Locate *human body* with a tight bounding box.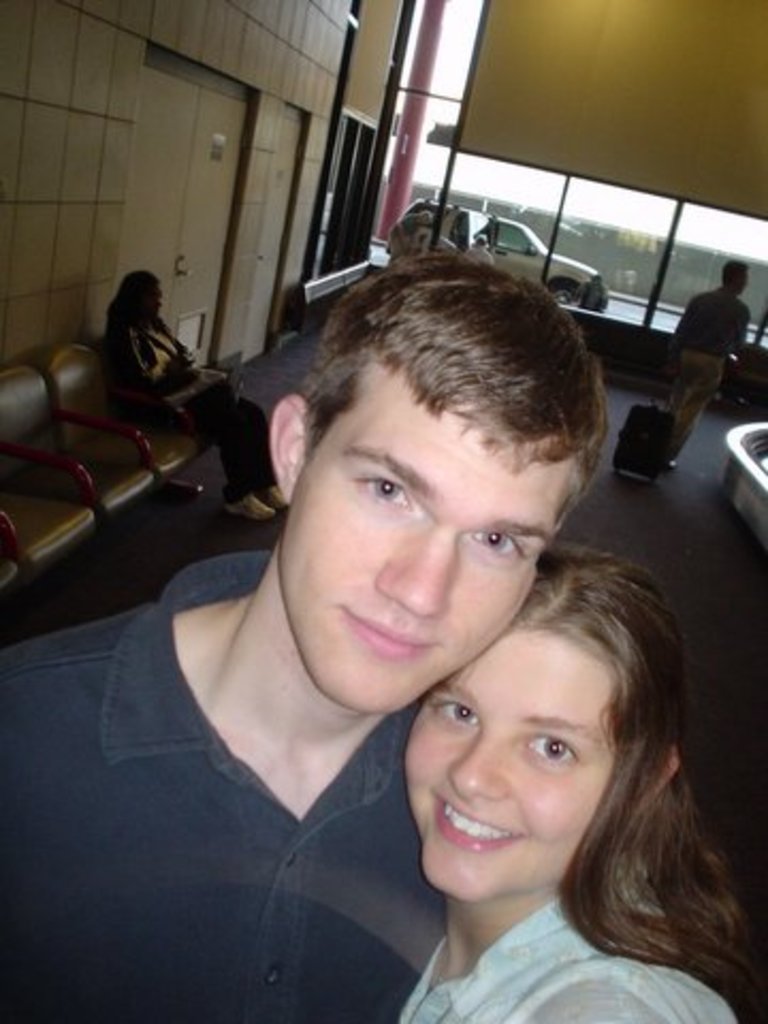
bbox=[92, 271, 286, 527].
